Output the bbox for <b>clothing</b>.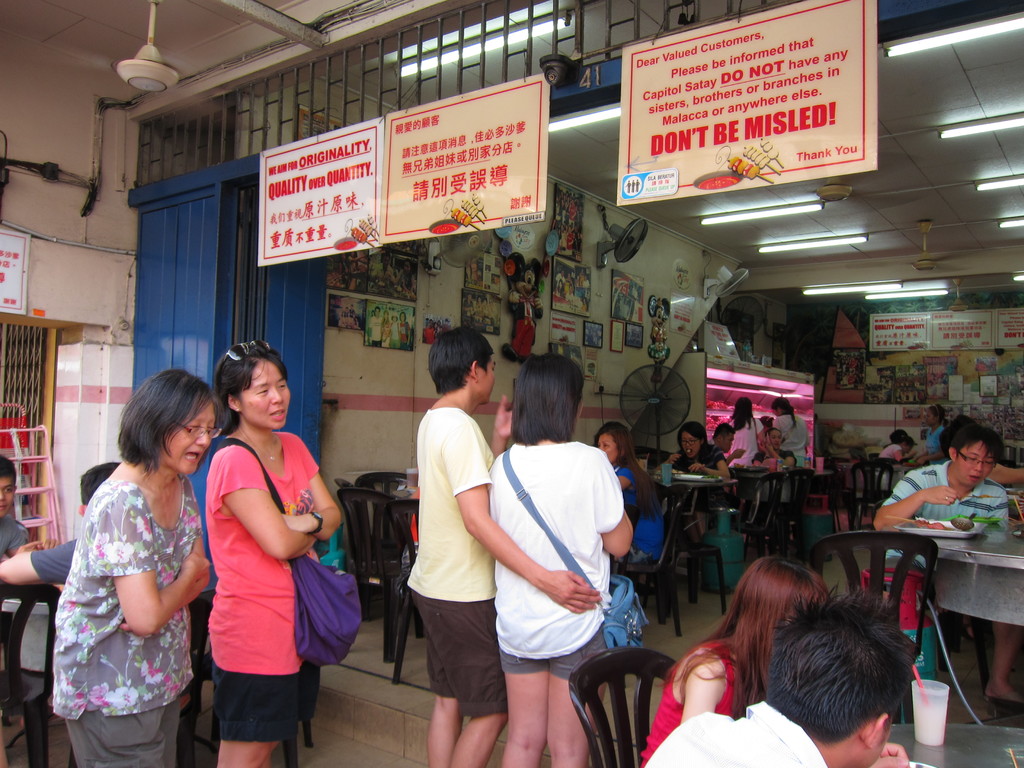
(769, 412, 810, 465).
